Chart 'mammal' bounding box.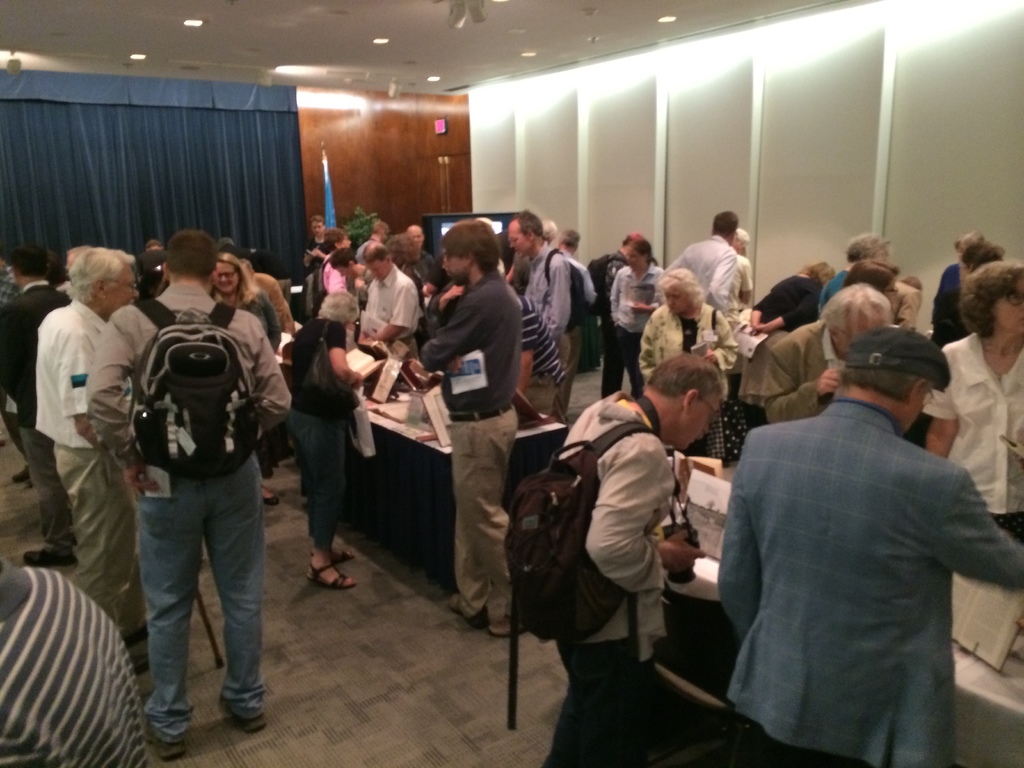
Charted: bbox=(354, 218, 390, 262).
